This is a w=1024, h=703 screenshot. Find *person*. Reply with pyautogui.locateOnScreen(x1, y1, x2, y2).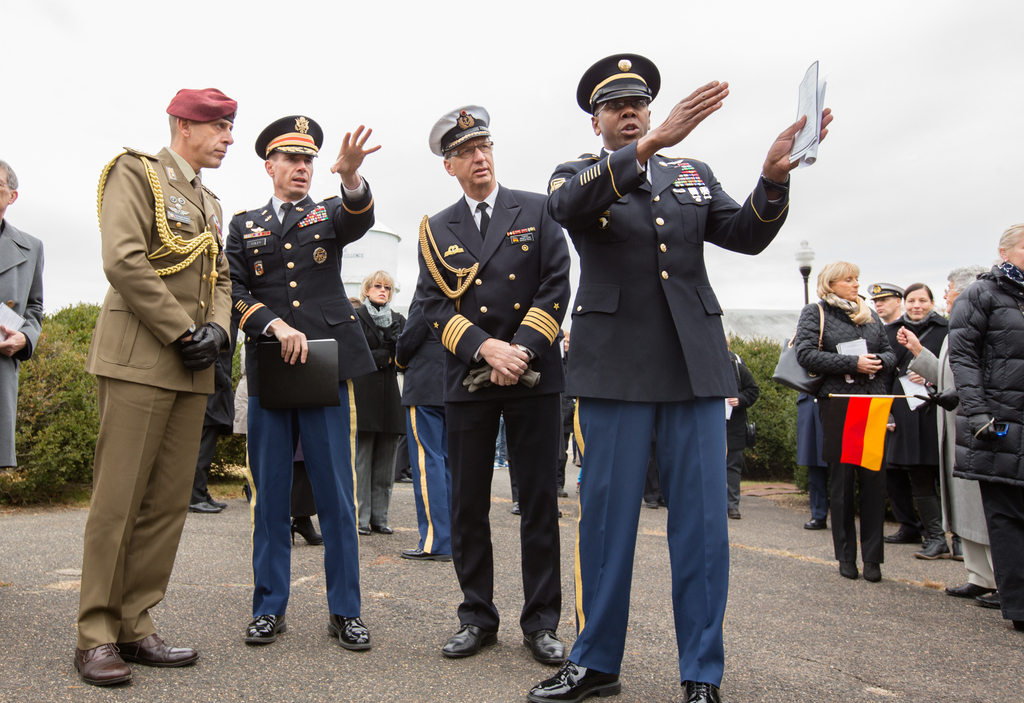
pyautogui.locateOnScreen(0, 160, 42, 476).
